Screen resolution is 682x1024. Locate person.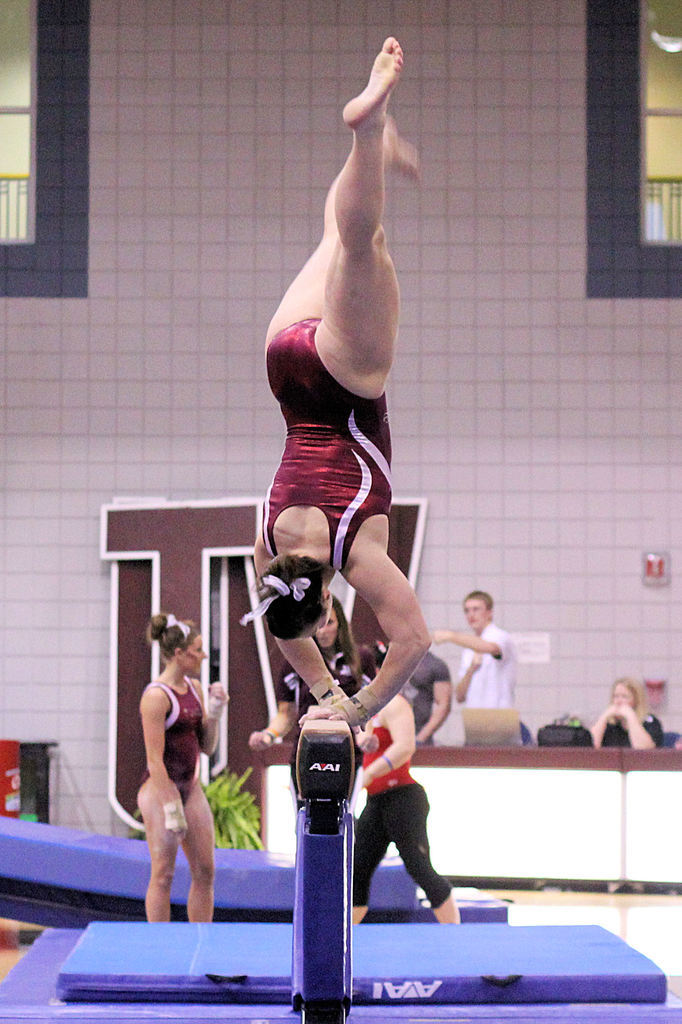
<box>265,31,431,731</box>.
